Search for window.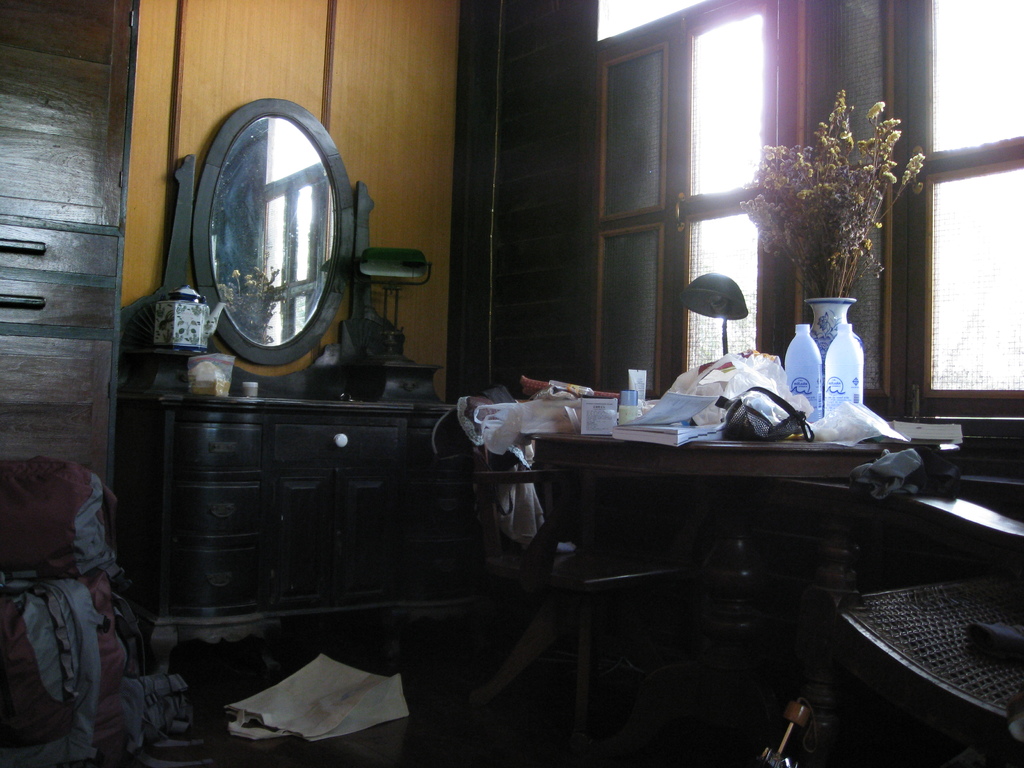
Found at x1=910, y1=140, x2=1022, y2=425.
